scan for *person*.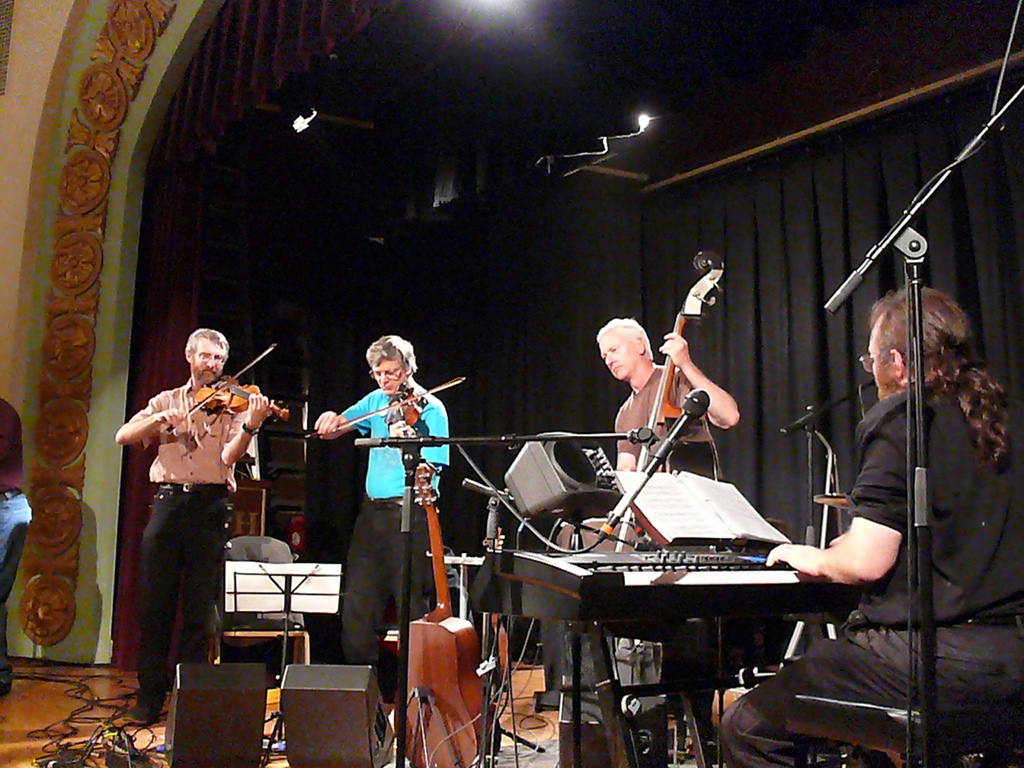
Scan result: 115/327/273/730.
